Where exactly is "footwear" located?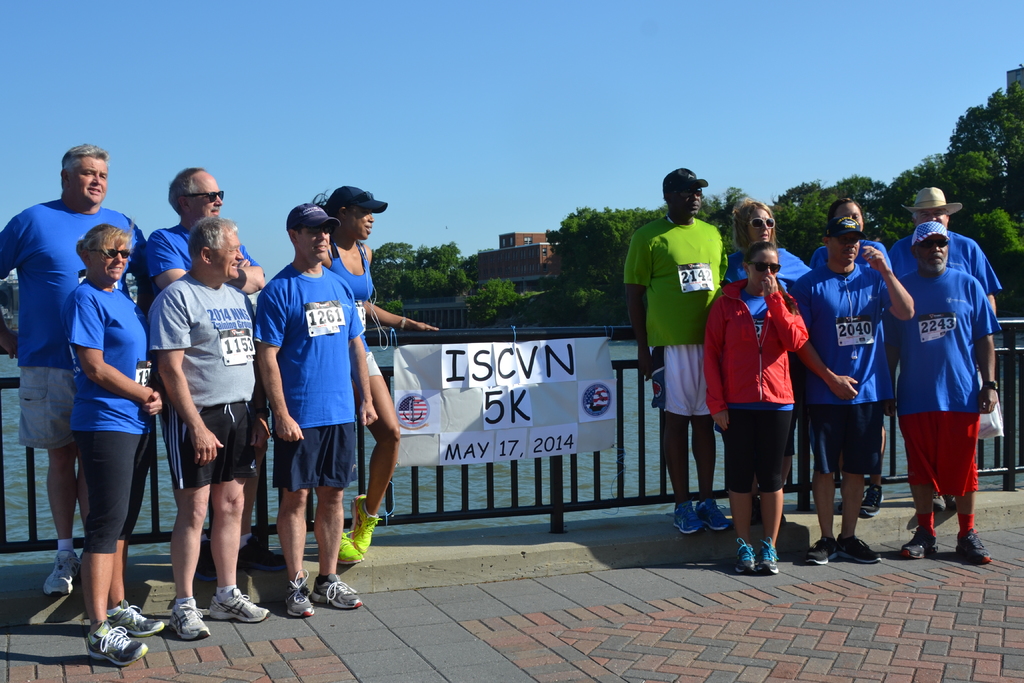
Its bounding box is detection(316, 580, 364, 611).
